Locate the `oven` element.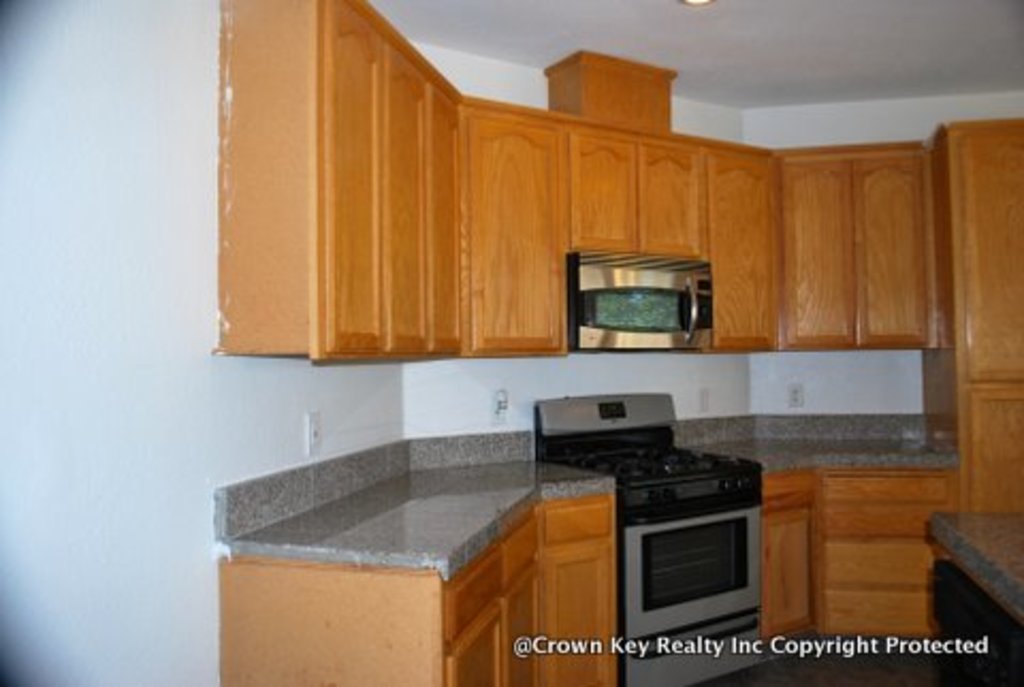
Element bbox: <region>567, 250, 710, 350</region>.
